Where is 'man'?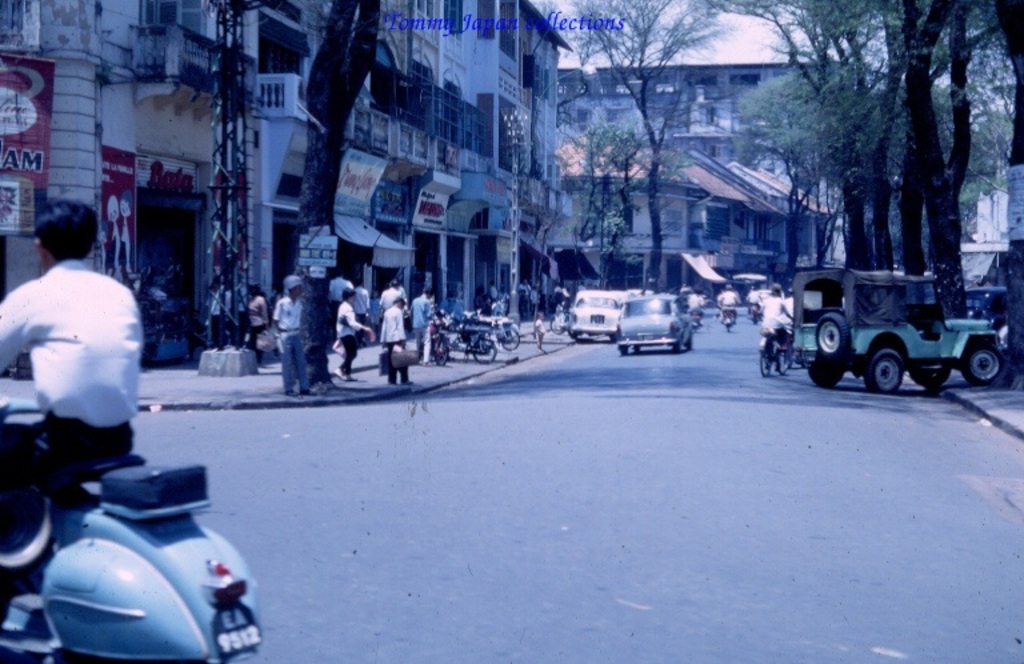
(left=272, top=275, right=321, bottom=407).
